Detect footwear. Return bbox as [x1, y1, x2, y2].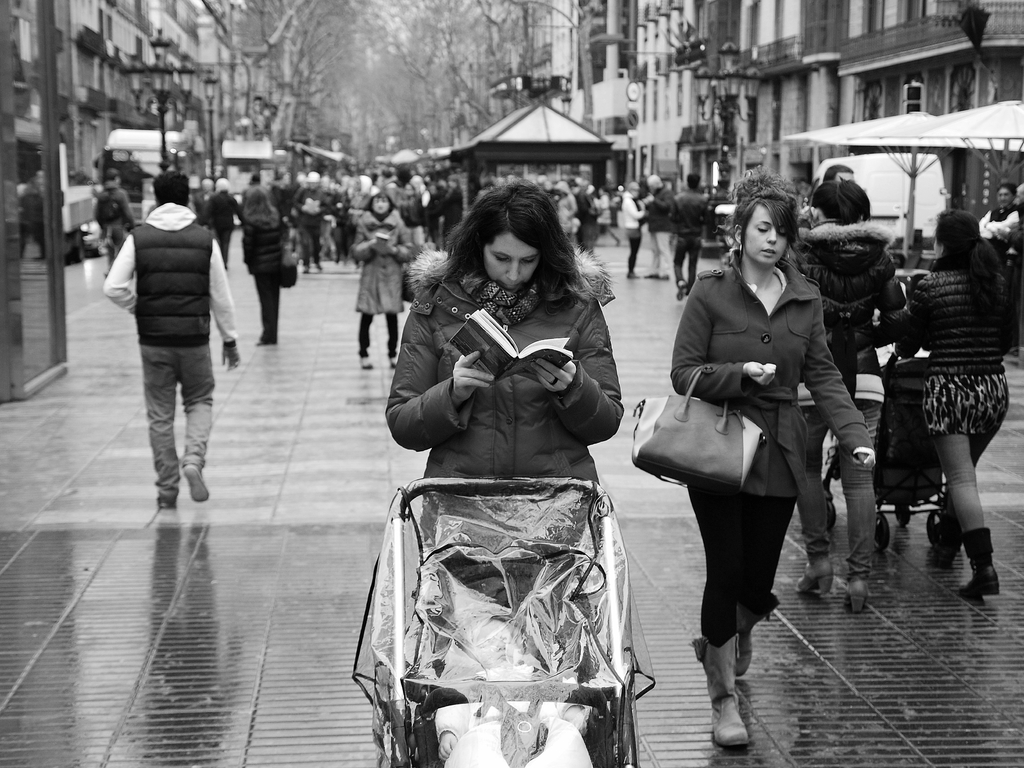
[390, 349, 400, 372].
